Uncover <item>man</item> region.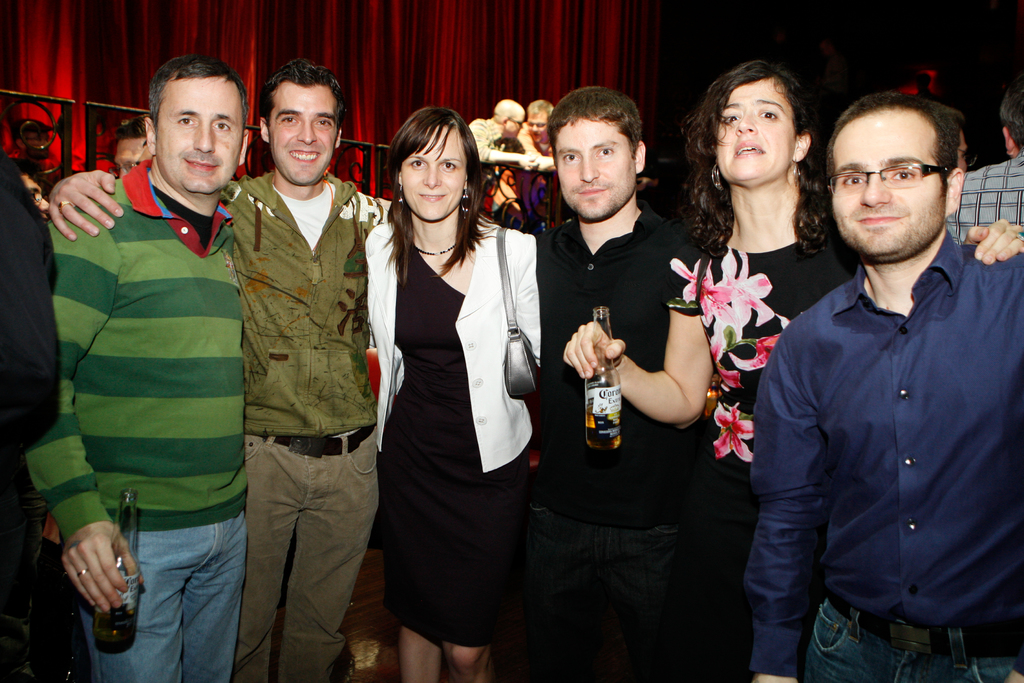
Uncovered: box=[519, 92, 559, 172].
